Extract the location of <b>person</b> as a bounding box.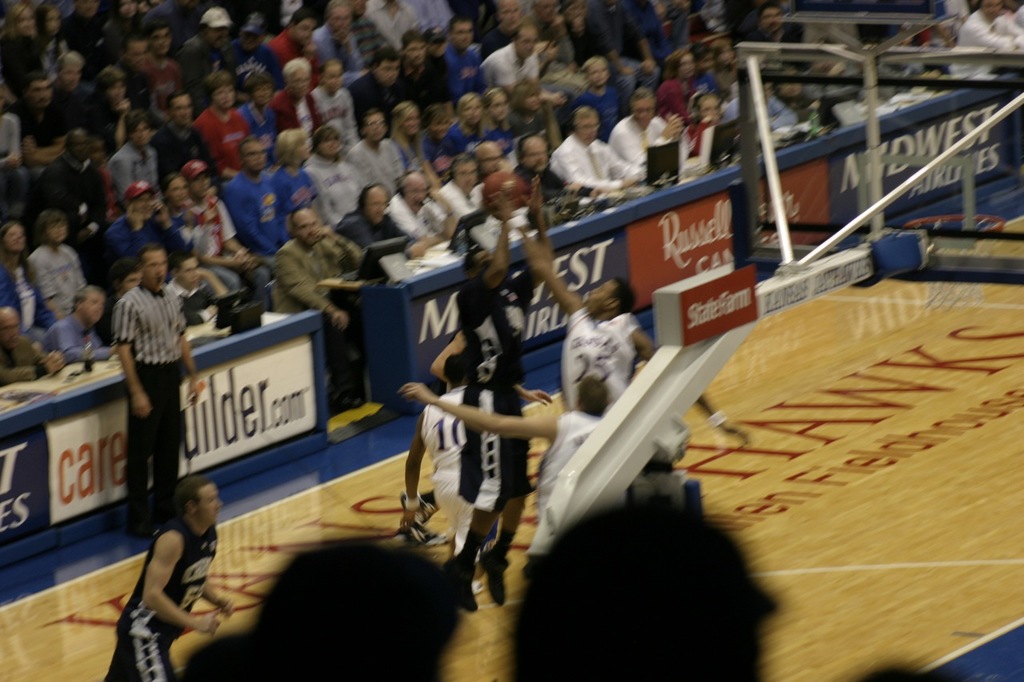
(left=465, top=137, right=533, bottom=204).
